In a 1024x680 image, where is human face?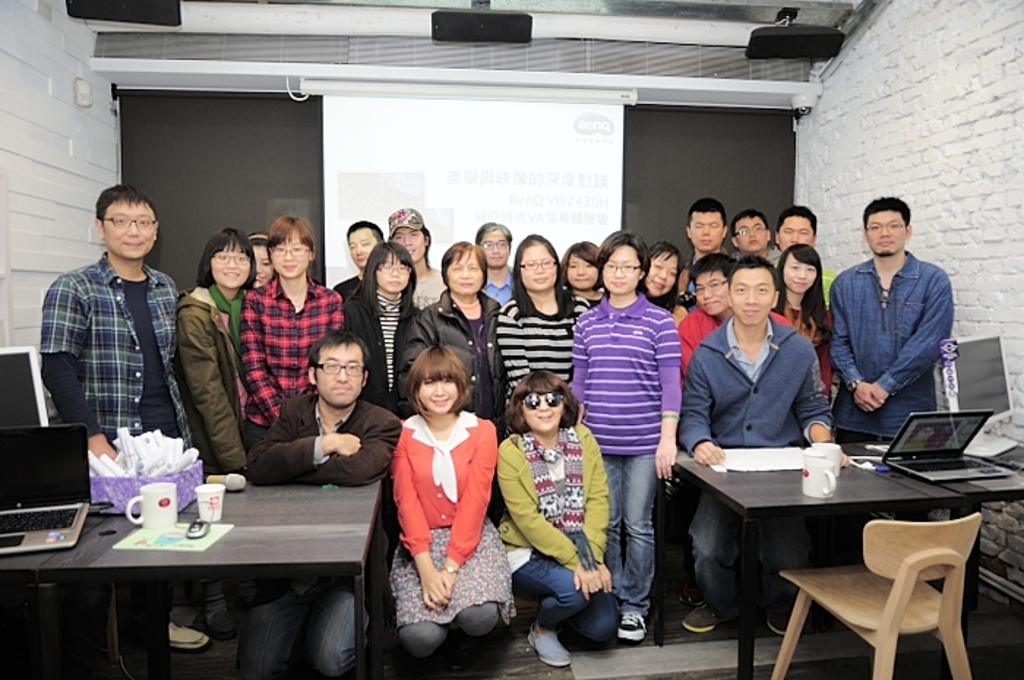
locate(396, 230, 427, 260).
